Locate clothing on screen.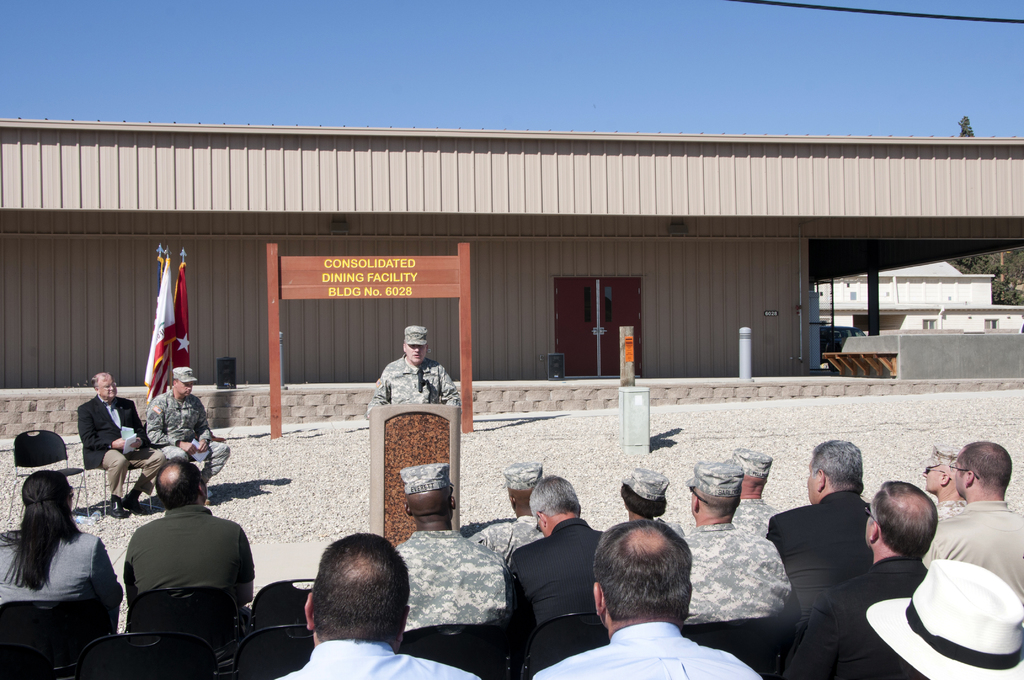
On screen at region(367, 358, 461, 418).
